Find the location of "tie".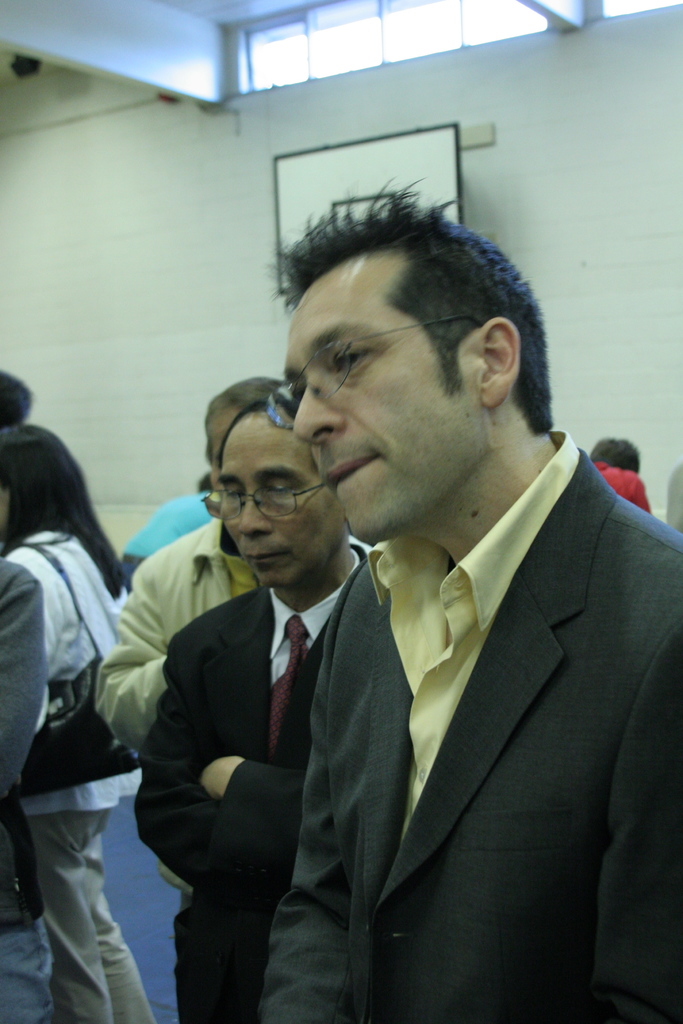
Location: [264, 611, 313, 757].
